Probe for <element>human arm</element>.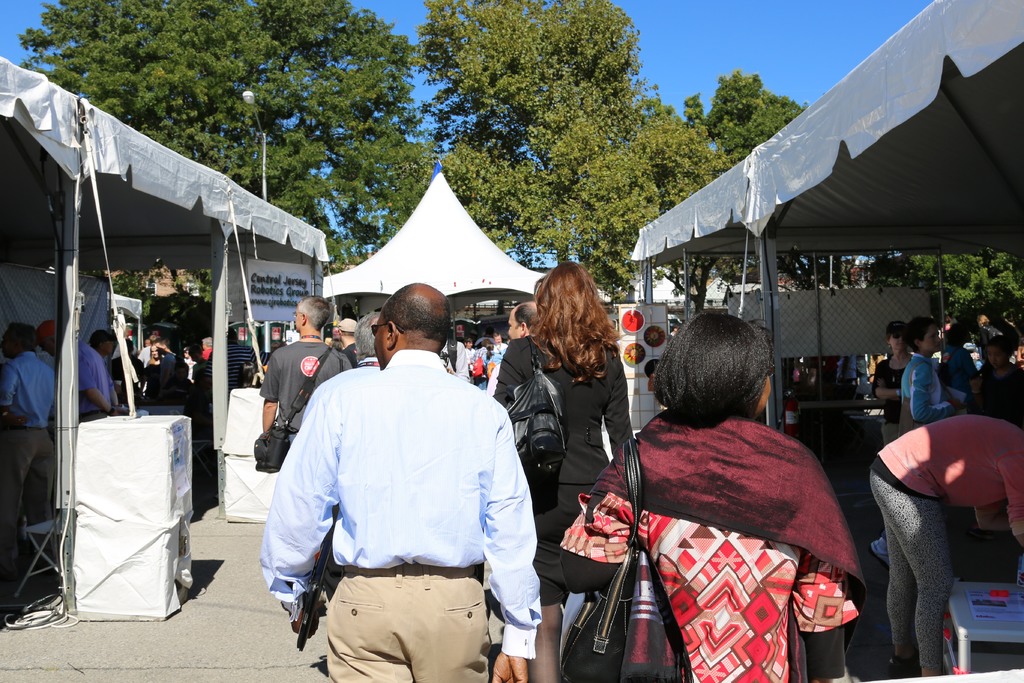
Probe result: (604,347,646,457).
